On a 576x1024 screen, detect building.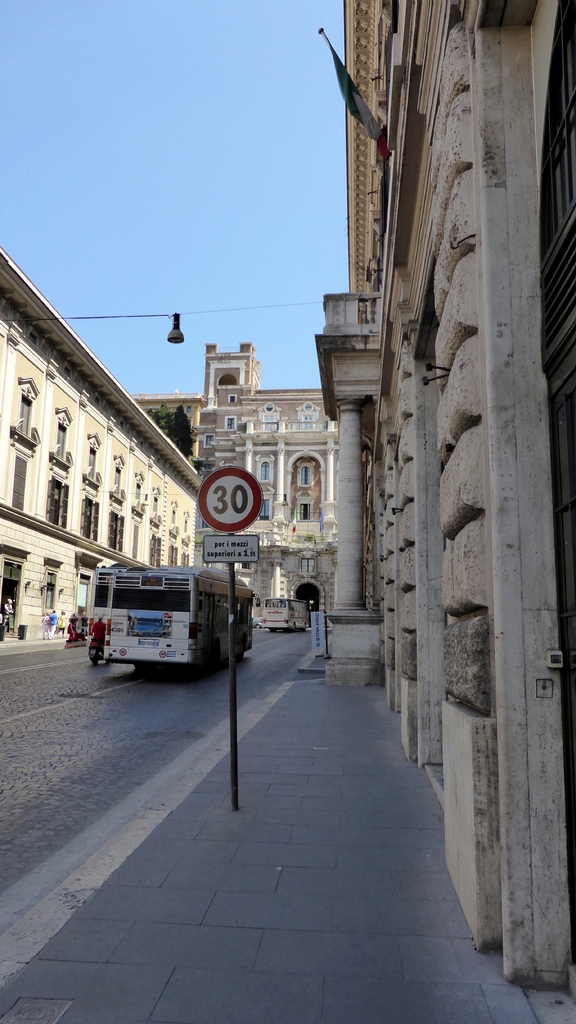
0/274/230/627.
